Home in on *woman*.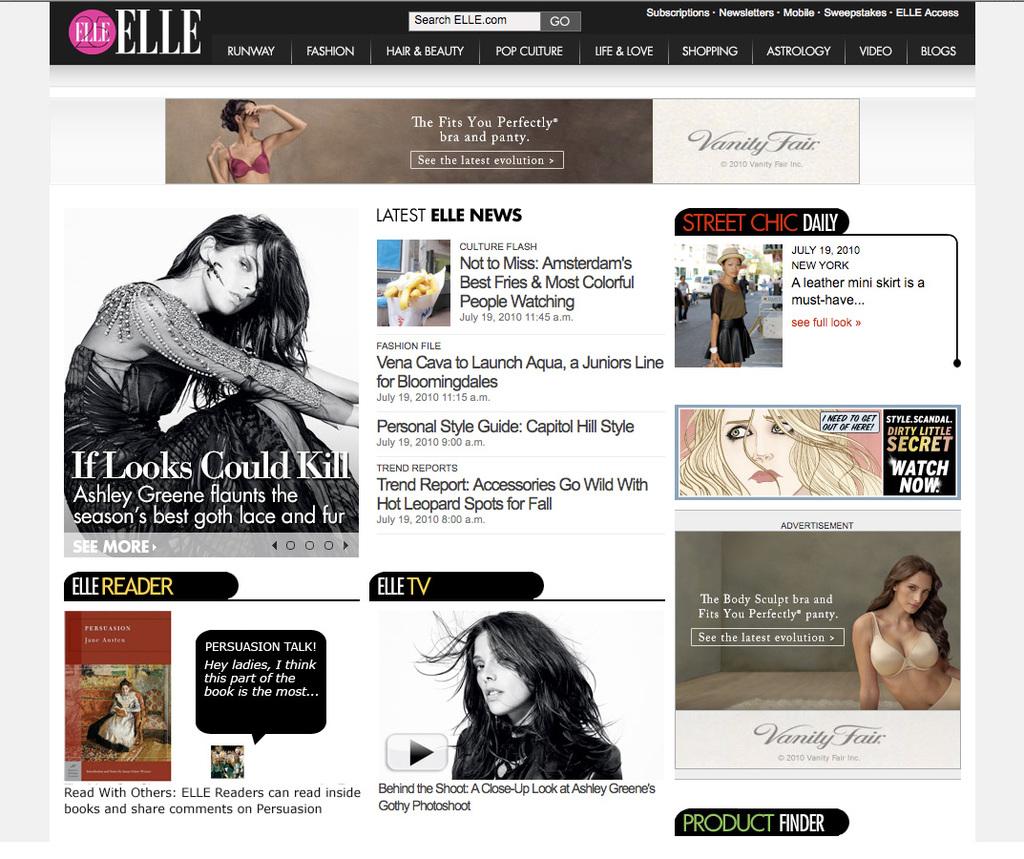
Homed in at [676,407,882,496].
